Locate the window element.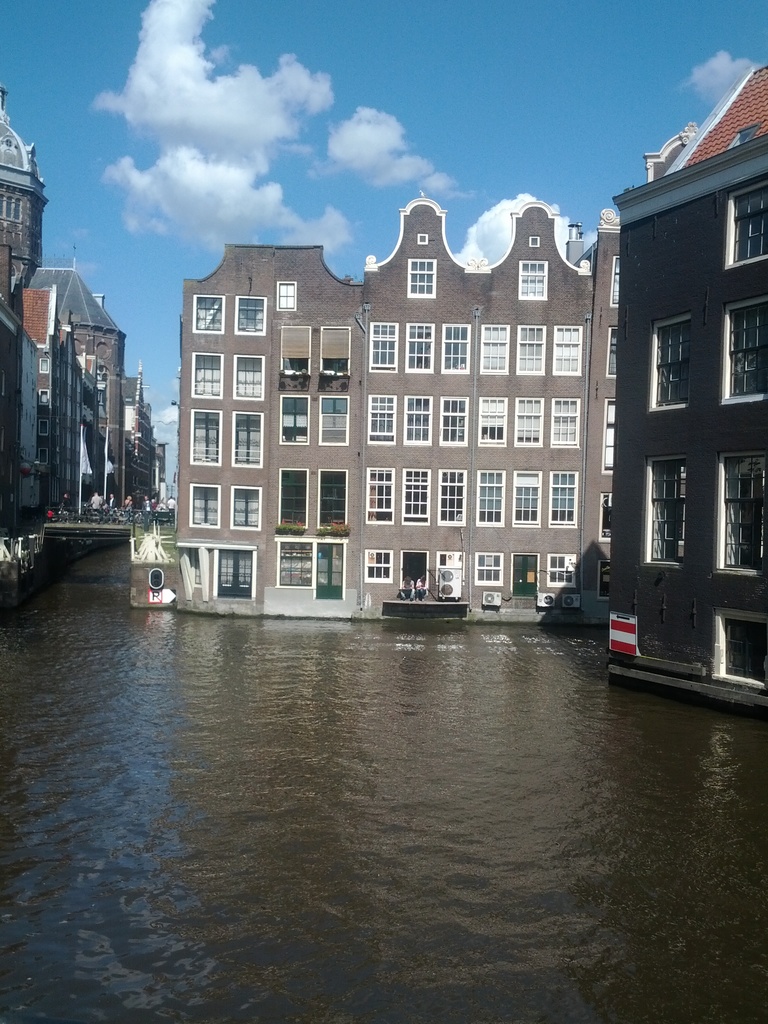
Element bbox: BBox(367, 467, 394, 524).
